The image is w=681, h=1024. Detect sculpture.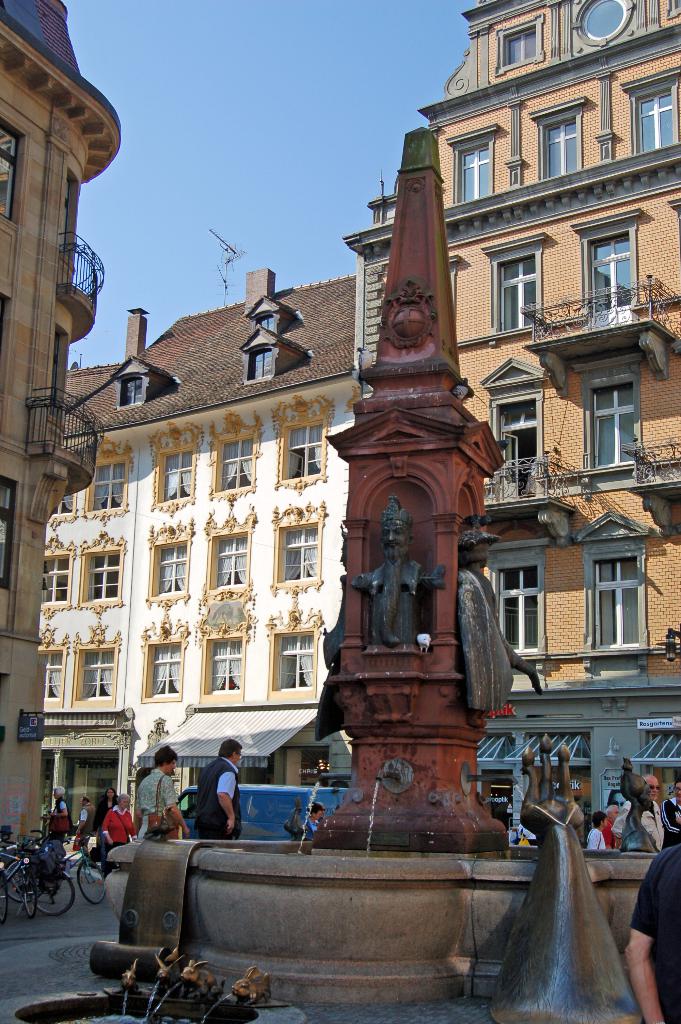
Detection: bbox=(151, 943, 192, 989).
